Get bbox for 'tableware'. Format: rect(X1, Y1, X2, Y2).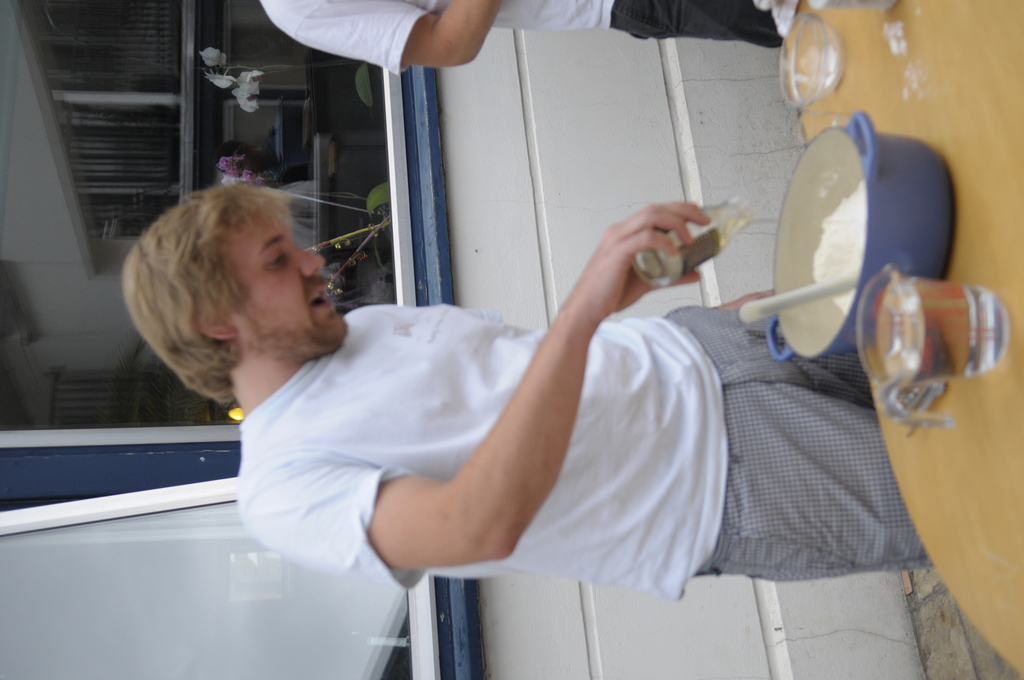
rect(766, 118, 955, 364).
